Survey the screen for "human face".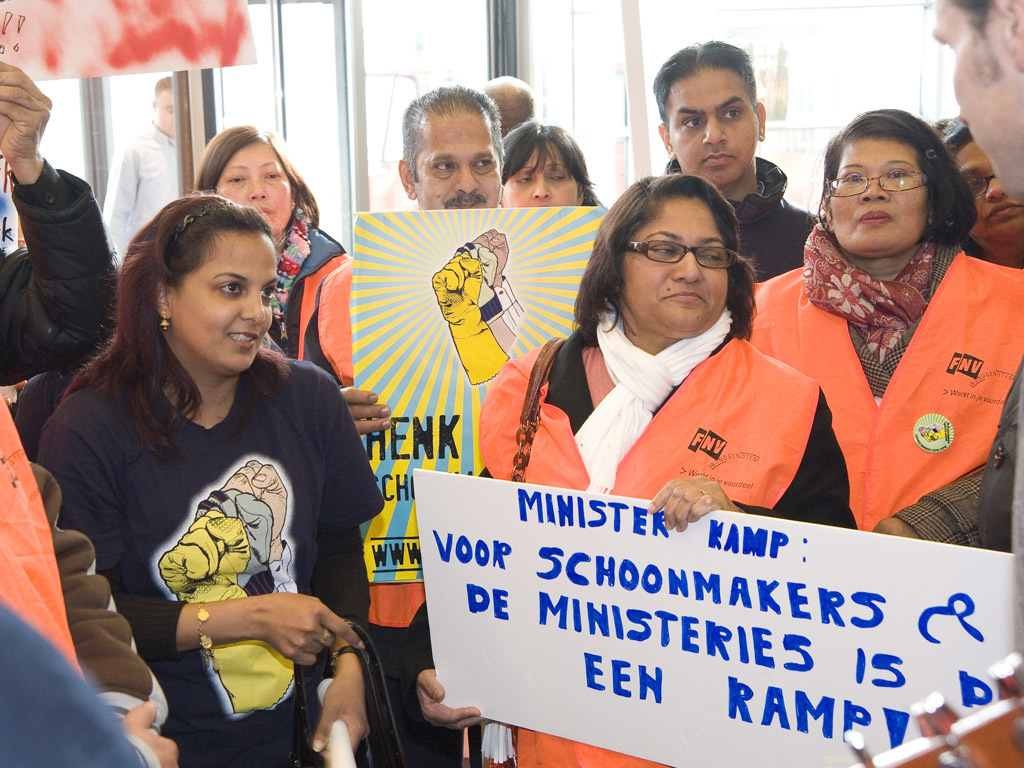
Survey found: locate(222, 136, 287, 227).
